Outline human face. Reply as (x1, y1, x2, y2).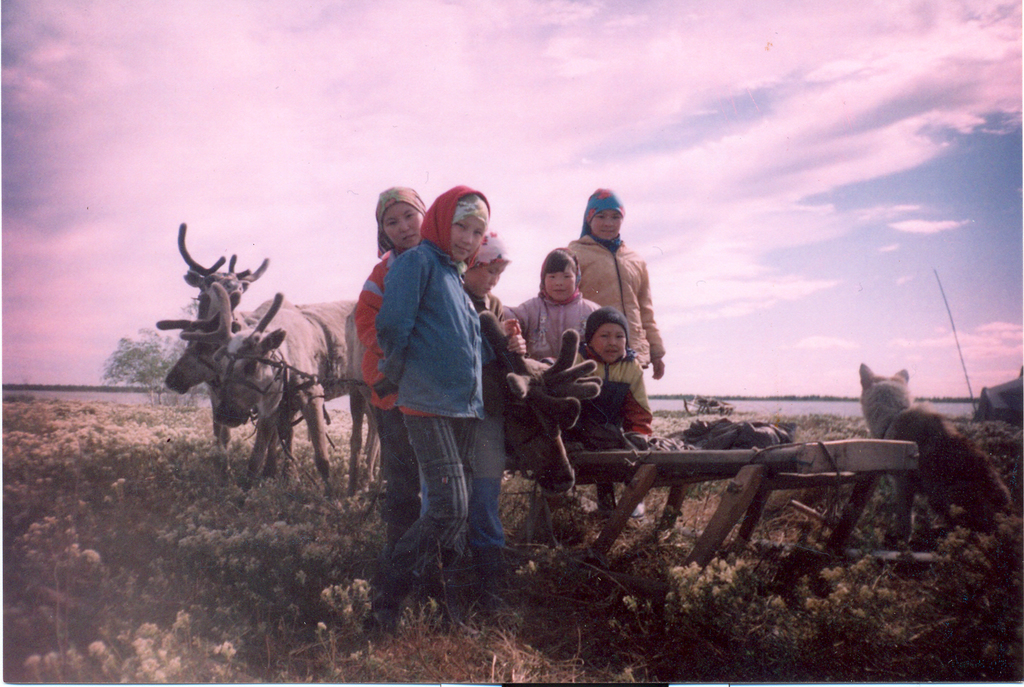
(456, 210, 480, 260).
